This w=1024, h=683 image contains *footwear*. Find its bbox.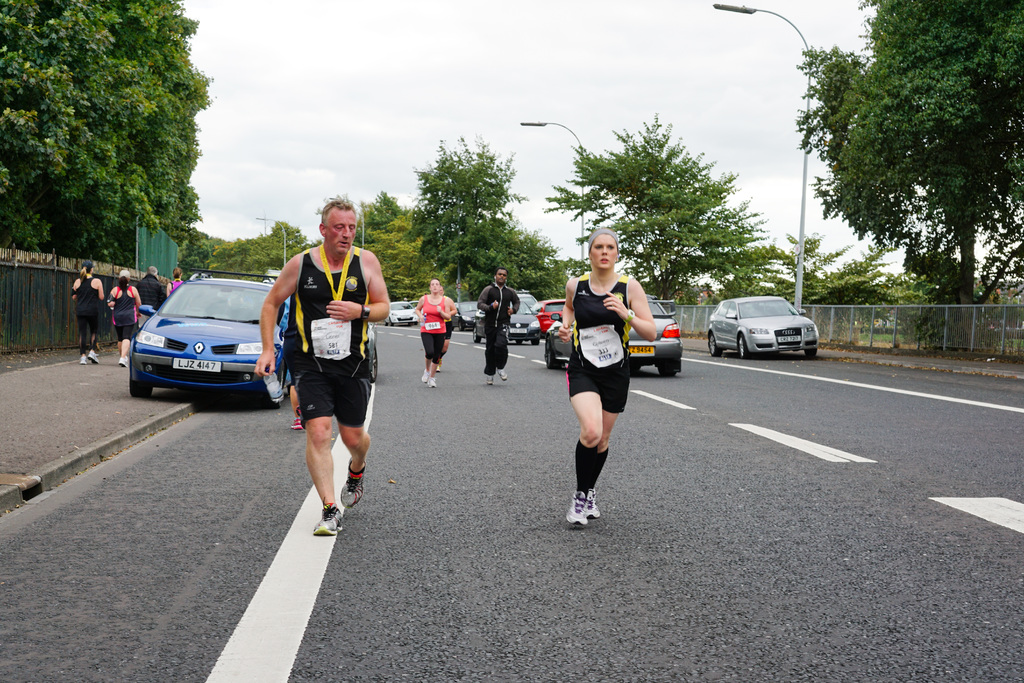
x1=422 y1=368 x2=428 y2=384.
